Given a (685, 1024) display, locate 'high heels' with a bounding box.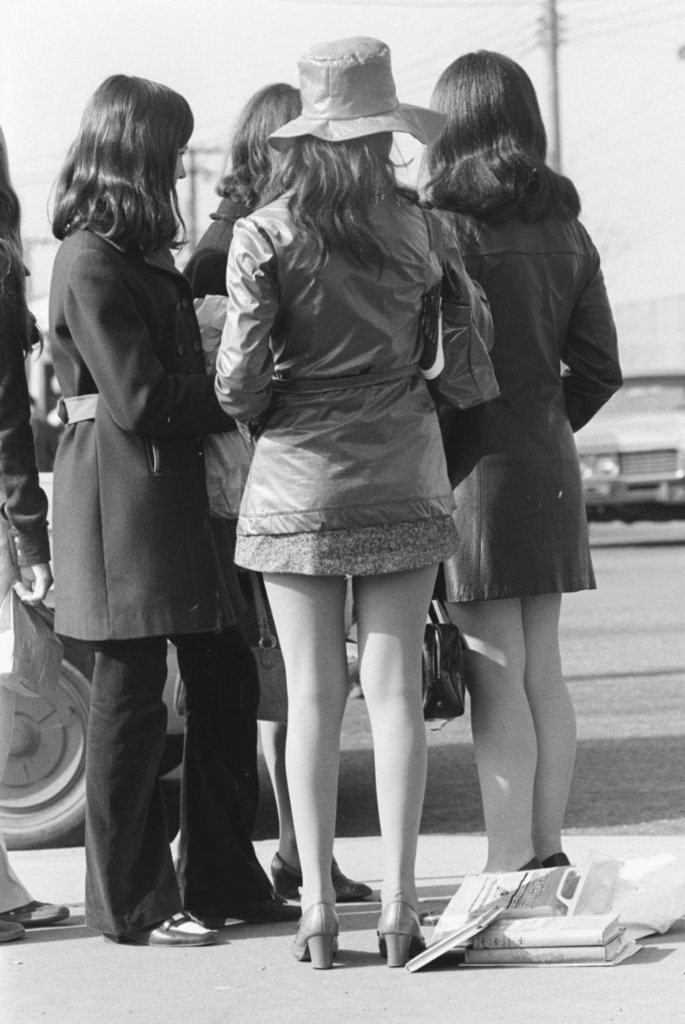
Located: bbox(289, 903, 344, 971).
